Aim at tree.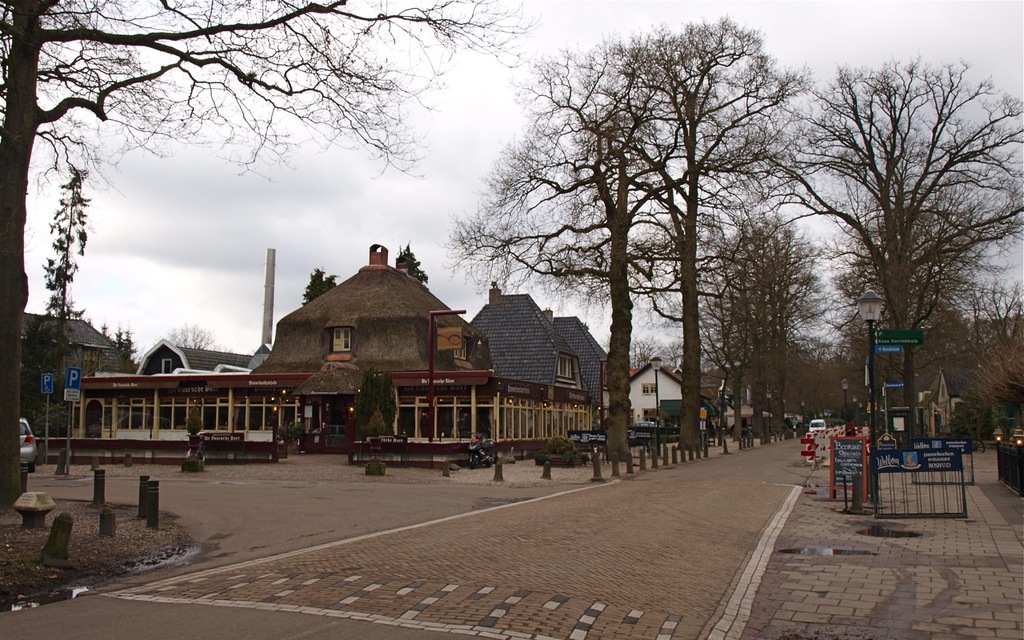
Aimed at <box>434,14,810,478</box>.
